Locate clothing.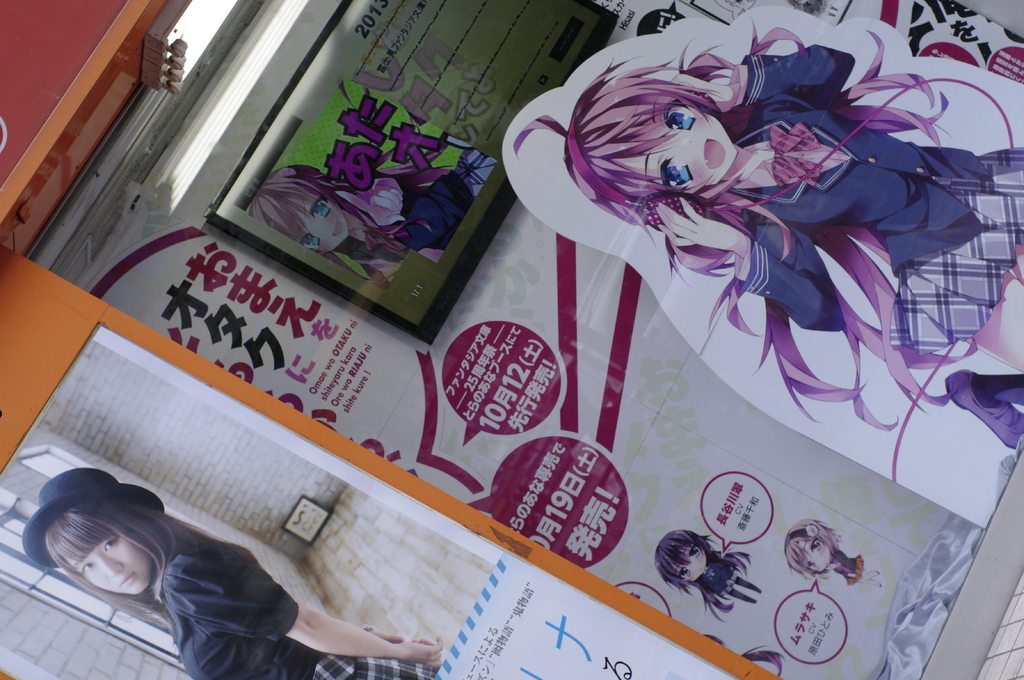
Bounding box: select_region(738, 49, 1023, 332).
